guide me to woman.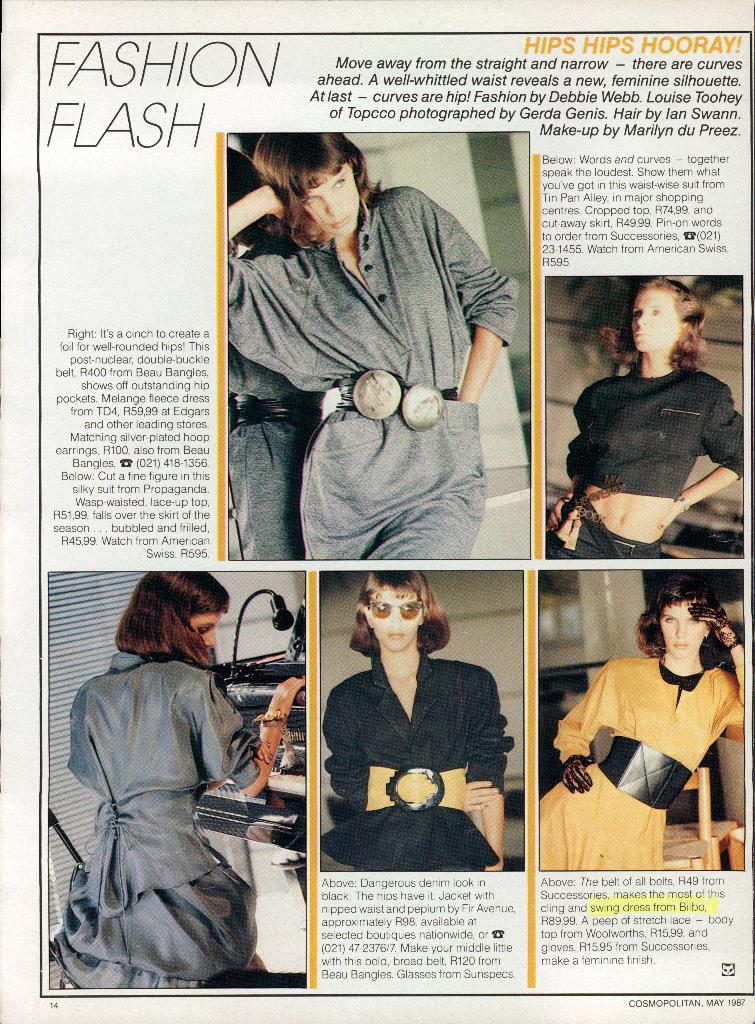
Guidance: (left=544, top=273, right=743, bottom=561).
